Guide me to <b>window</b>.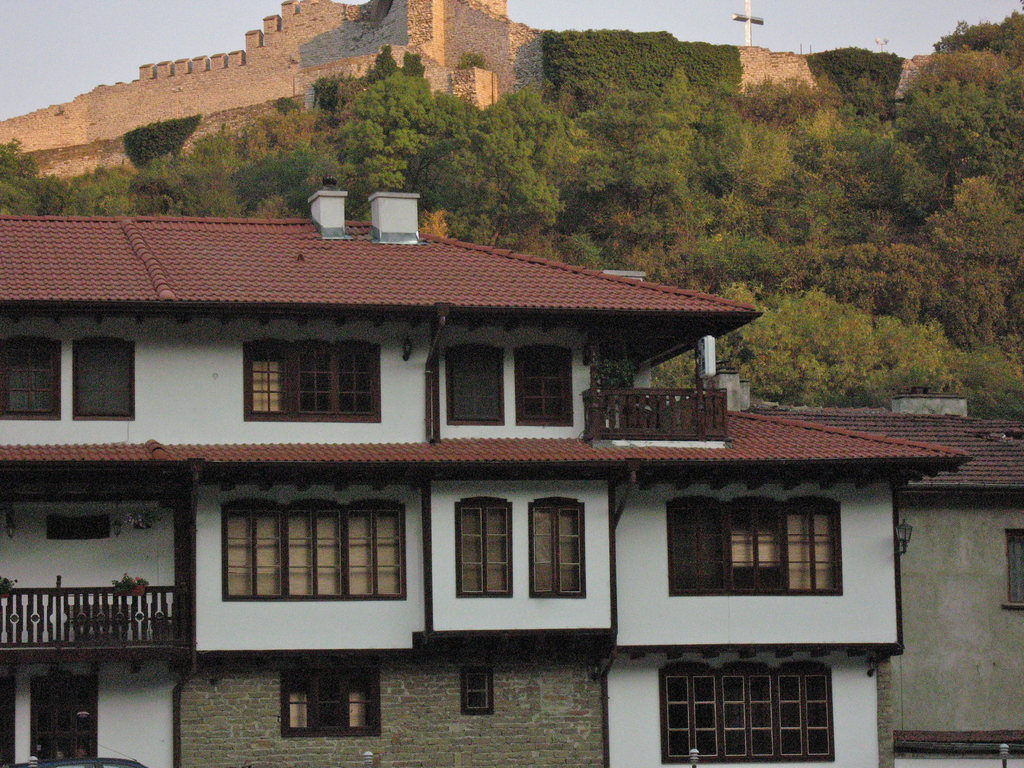
Guidance: l=1004, t=528, r=1023, b=609.
